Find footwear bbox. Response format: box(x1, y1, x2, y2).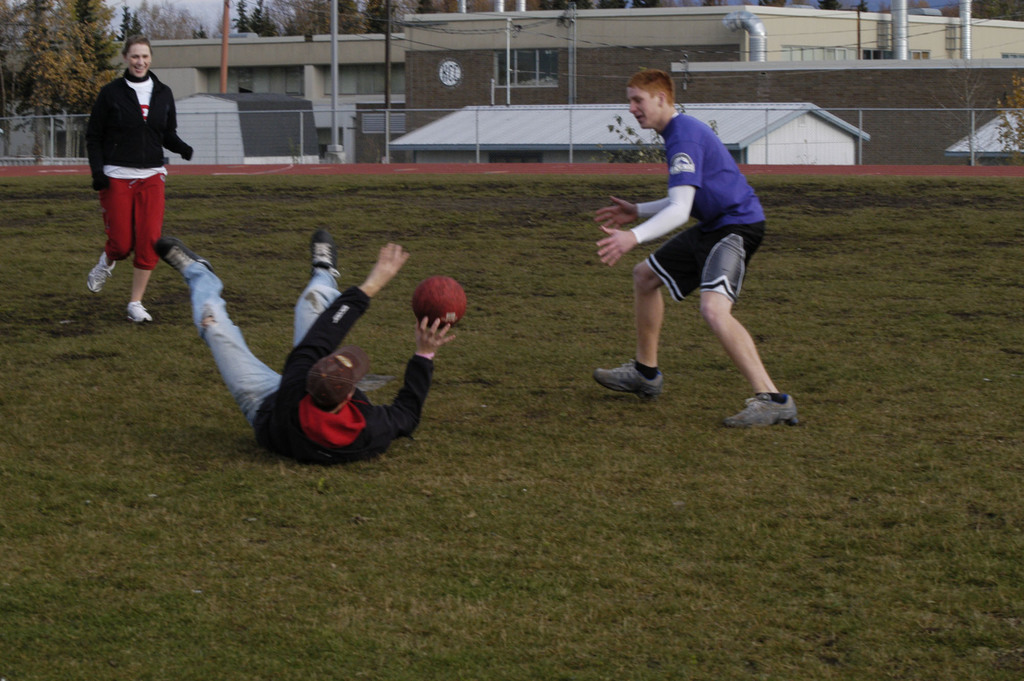
box(126, 303, 154, 321).
